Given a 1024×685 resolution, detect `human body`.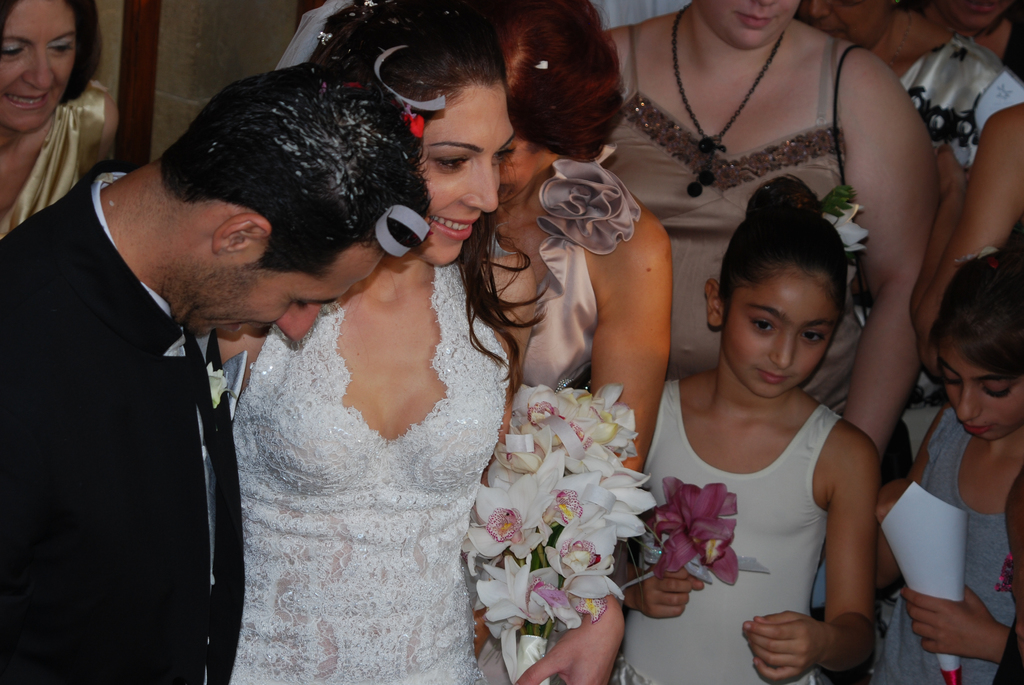
BBox(0, 0, 124, 242).
